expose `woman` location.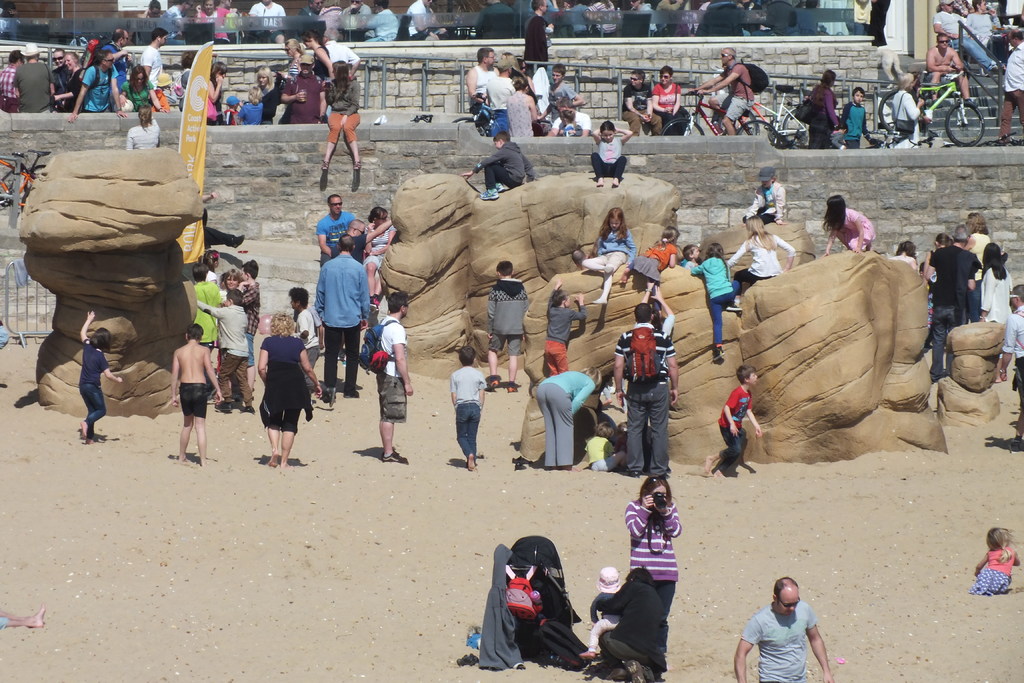
Exposed at 282, 42, 305, 78.
